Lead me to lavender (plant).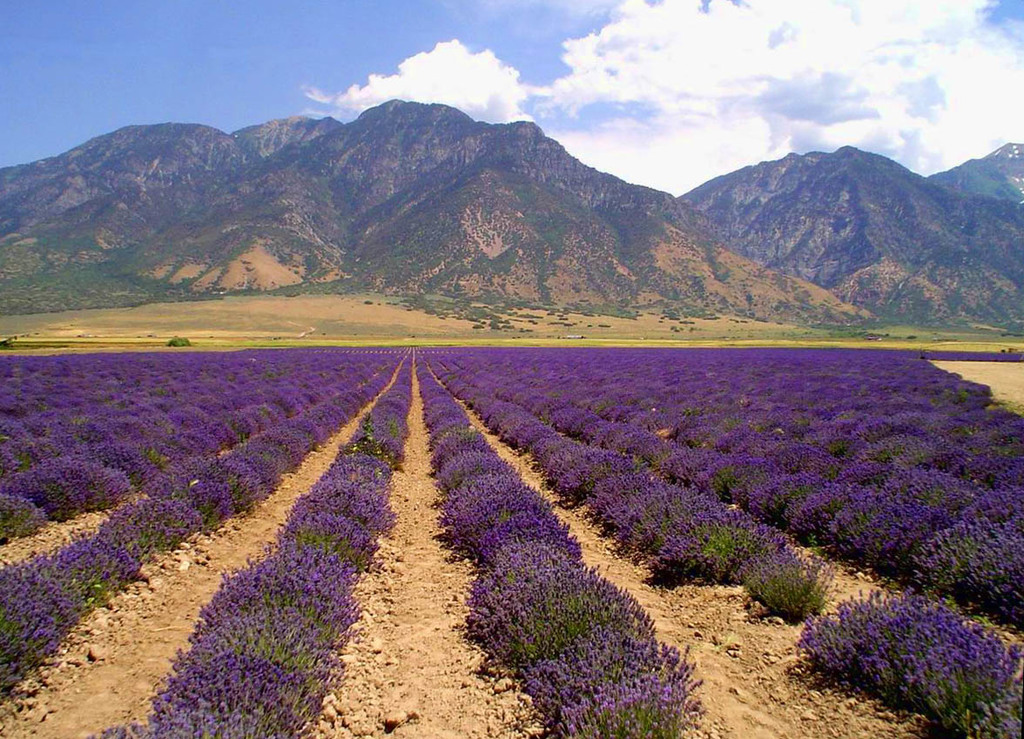
Lead to rect(409, 370, 728, 738).
